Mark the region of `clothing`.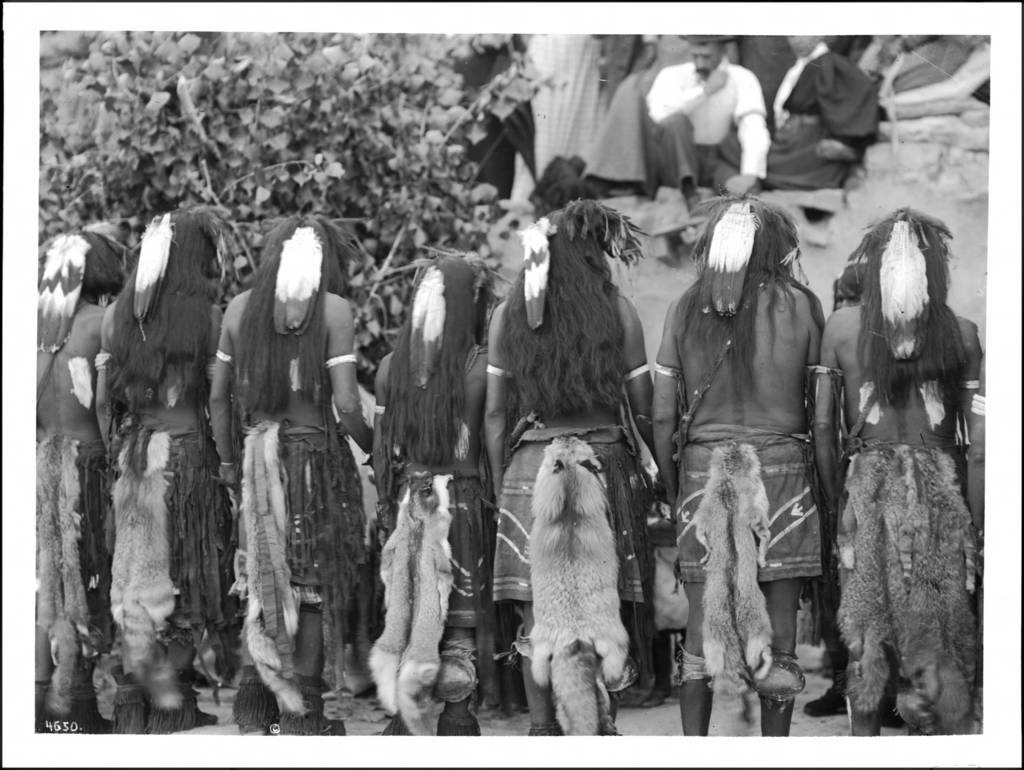
Region: 115,425,230,705.
